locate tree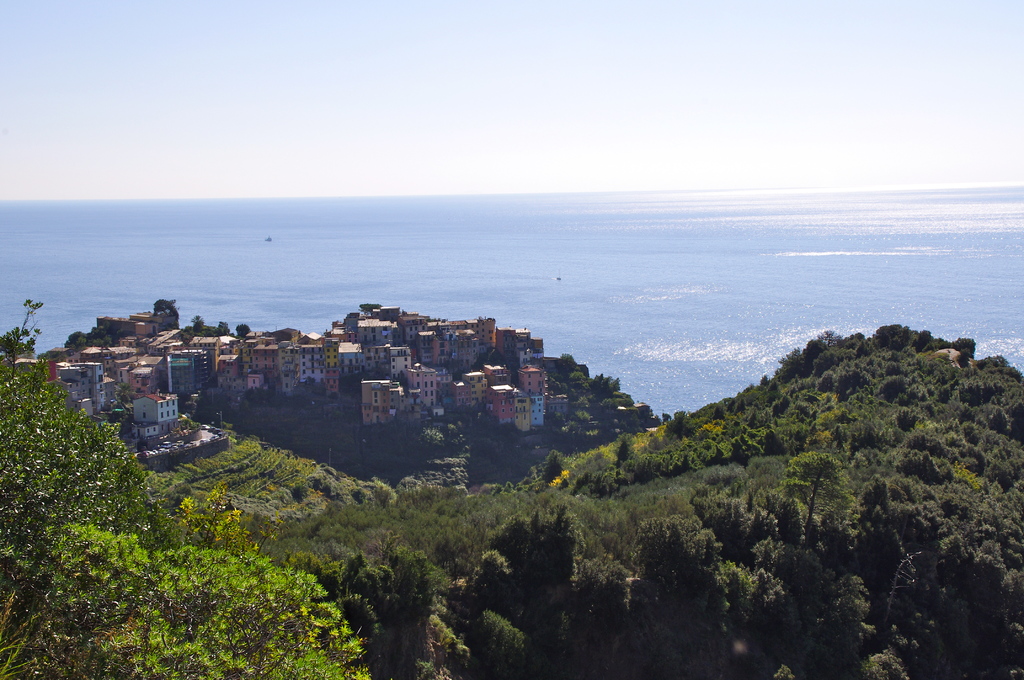
left=754, top=491, right=819, bottom=621
